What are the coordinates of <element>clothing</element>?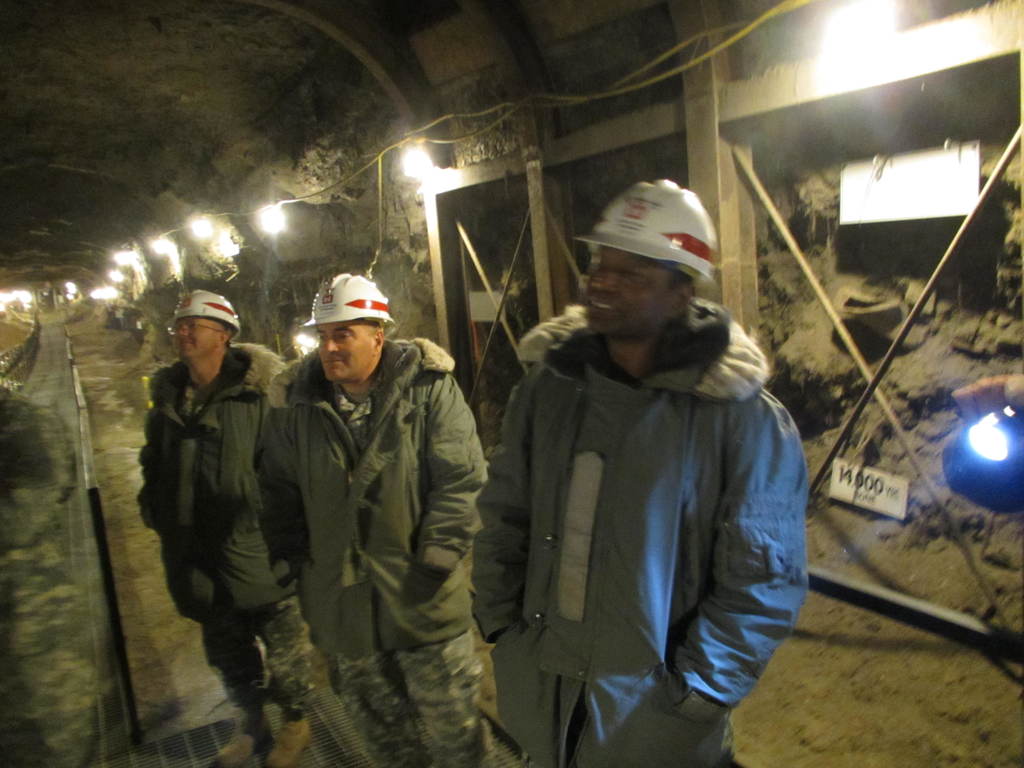
crop(255, 330, 489, 767).
